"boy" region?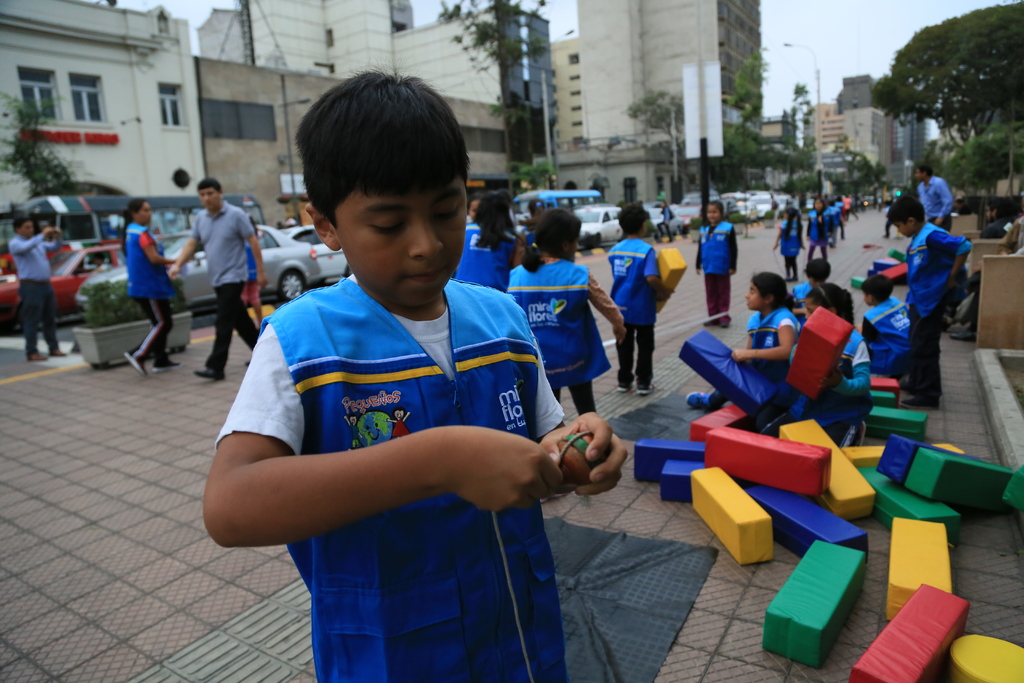
859:272:911:384
